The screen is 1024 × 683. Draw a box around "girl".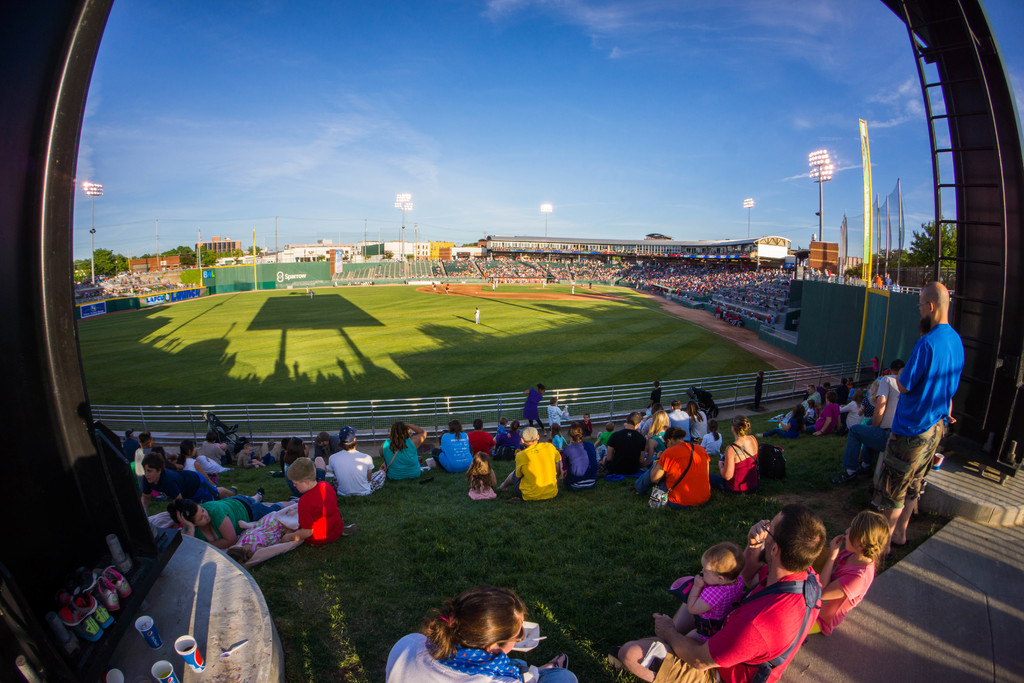
[699,418,723,456].
